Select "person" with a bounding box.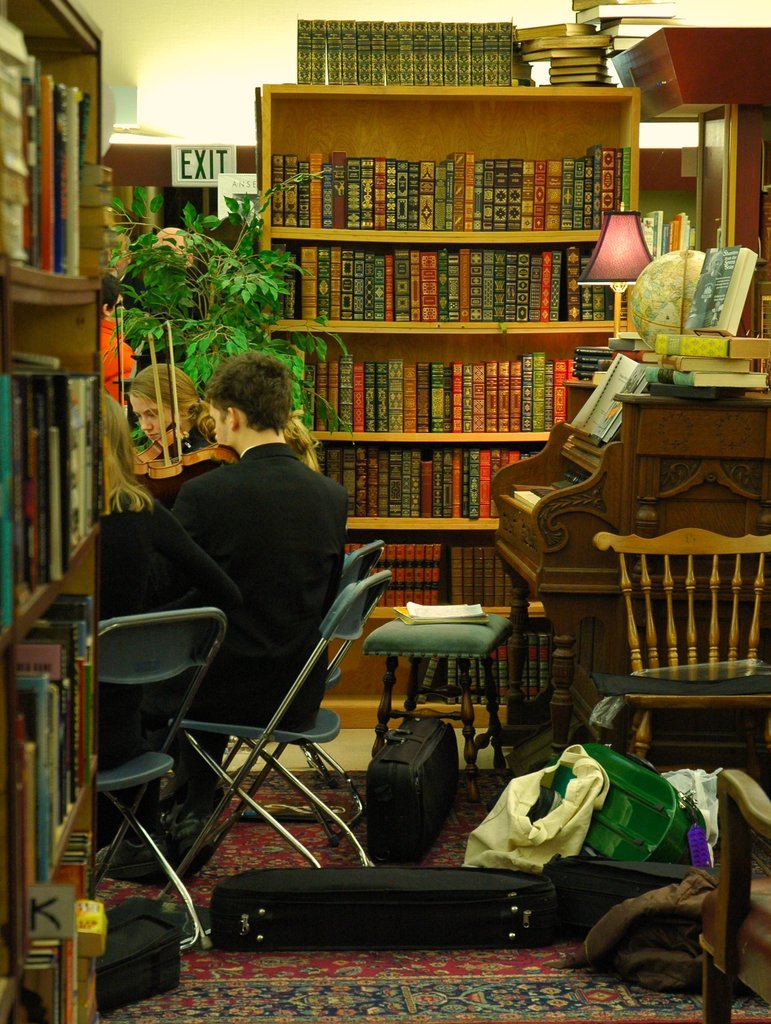
<bbox>99, 387, 240, 838</bbox>.
